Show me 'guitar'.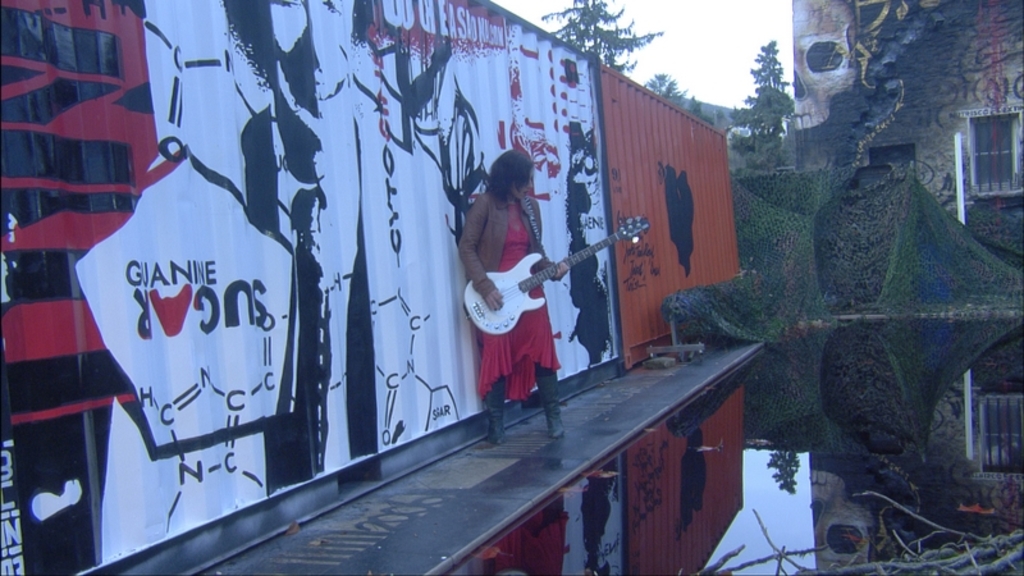
'guitar' is here: select_region(449, 214, 617, 338).
